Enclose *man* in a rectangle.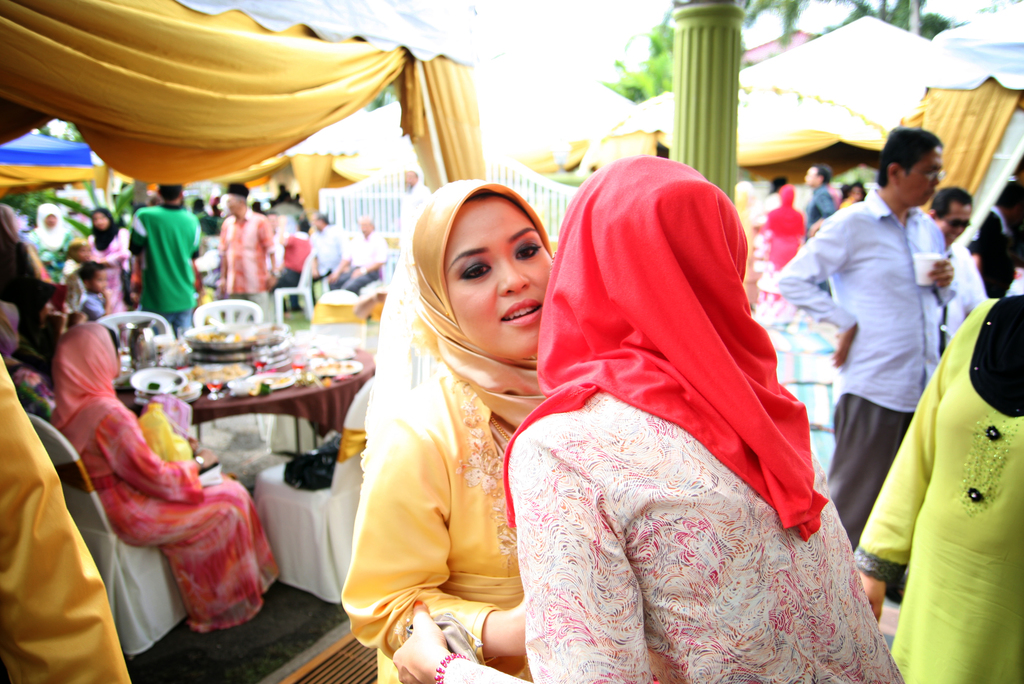
(x1=806, y1=163, x2=835, y2=296).
